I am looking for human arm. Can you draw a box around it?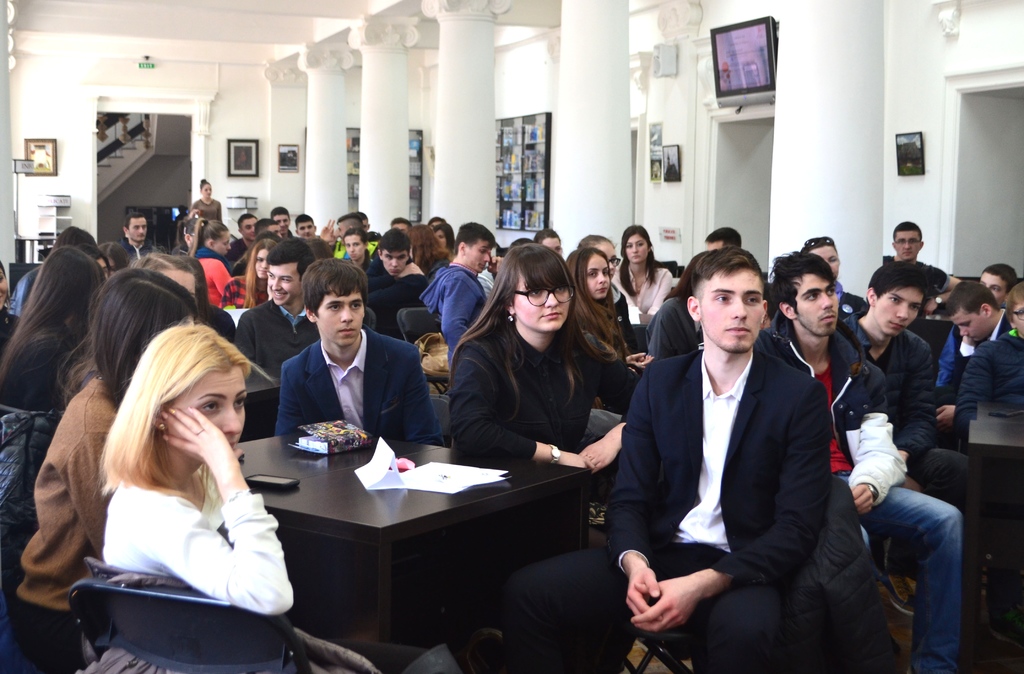
Sure, the bounding box is x1=59, y1=396, x2=132, y2=557.
